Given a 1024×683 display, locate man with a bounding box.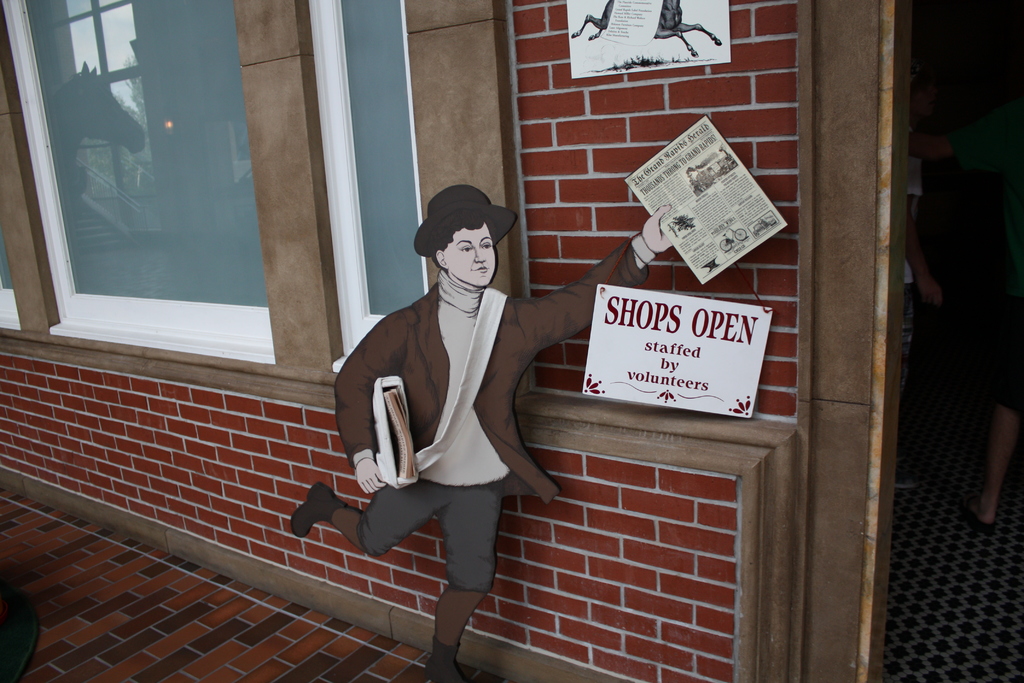
Located: box(297, 177, 688, 682).
